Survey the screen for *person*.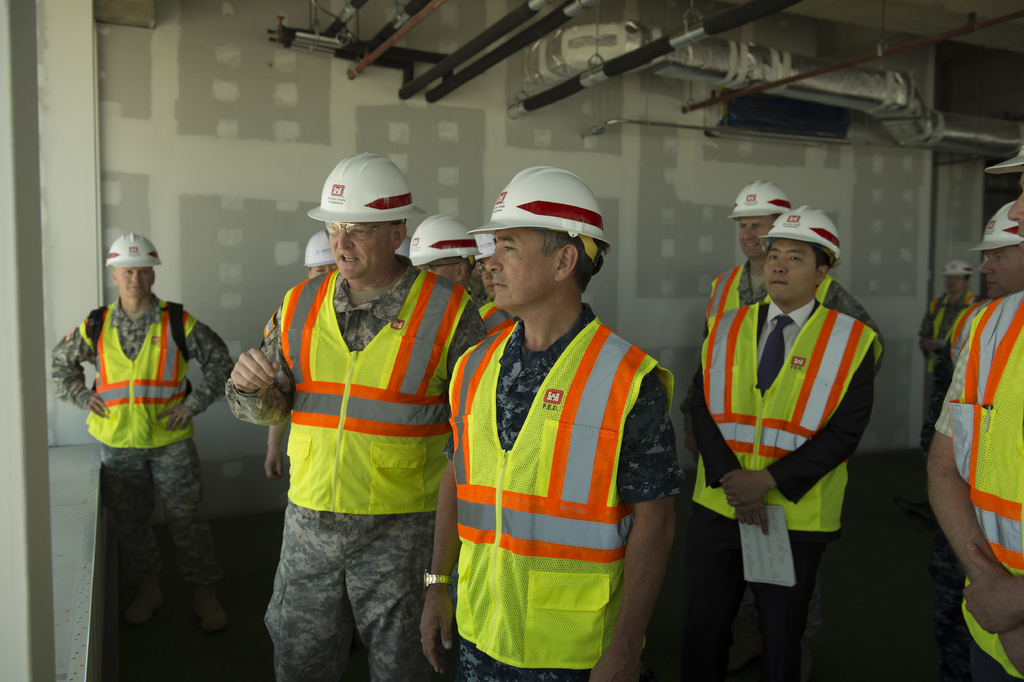
Survey found: detection(909, 261, 976, 470).
